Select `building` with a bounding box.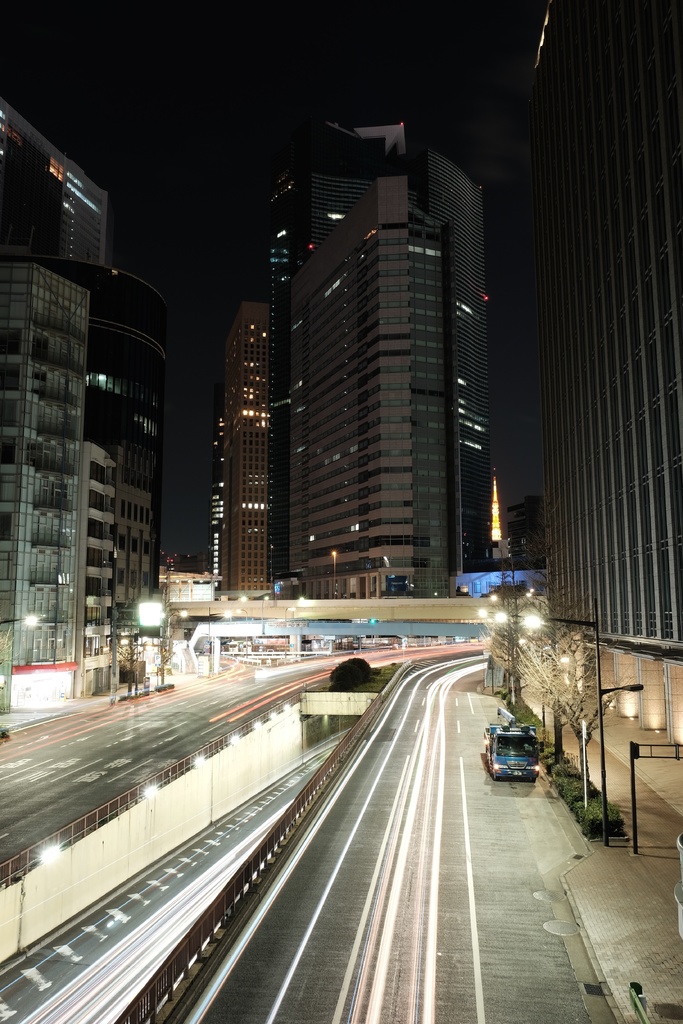
BBox(515, 0, 682, 652).
